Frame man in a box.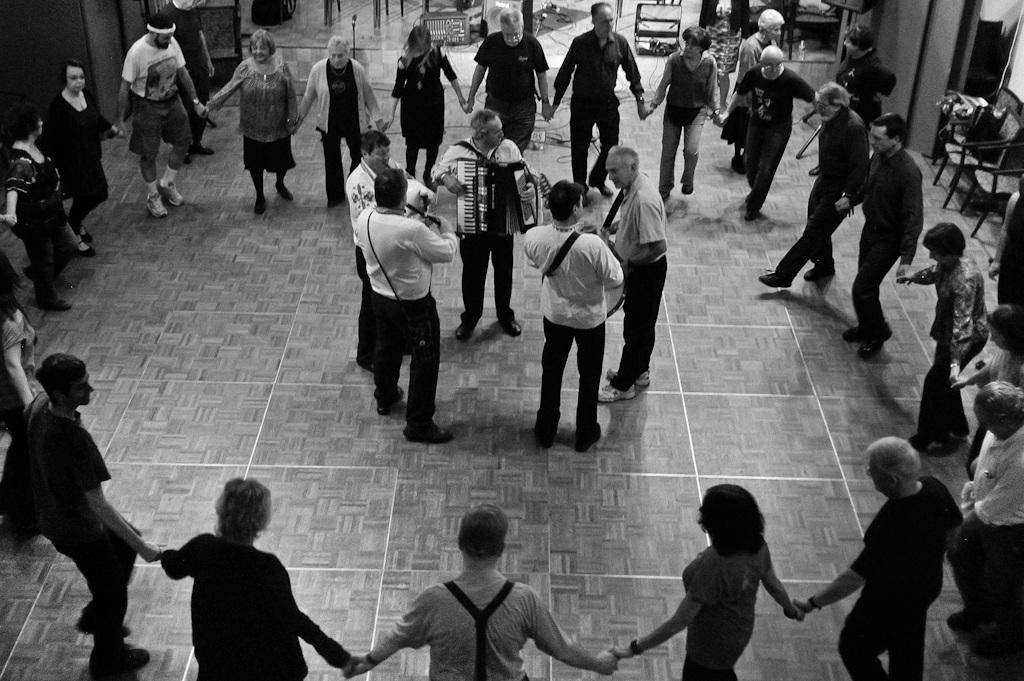
bbox=[346, 130, 435, 372].
